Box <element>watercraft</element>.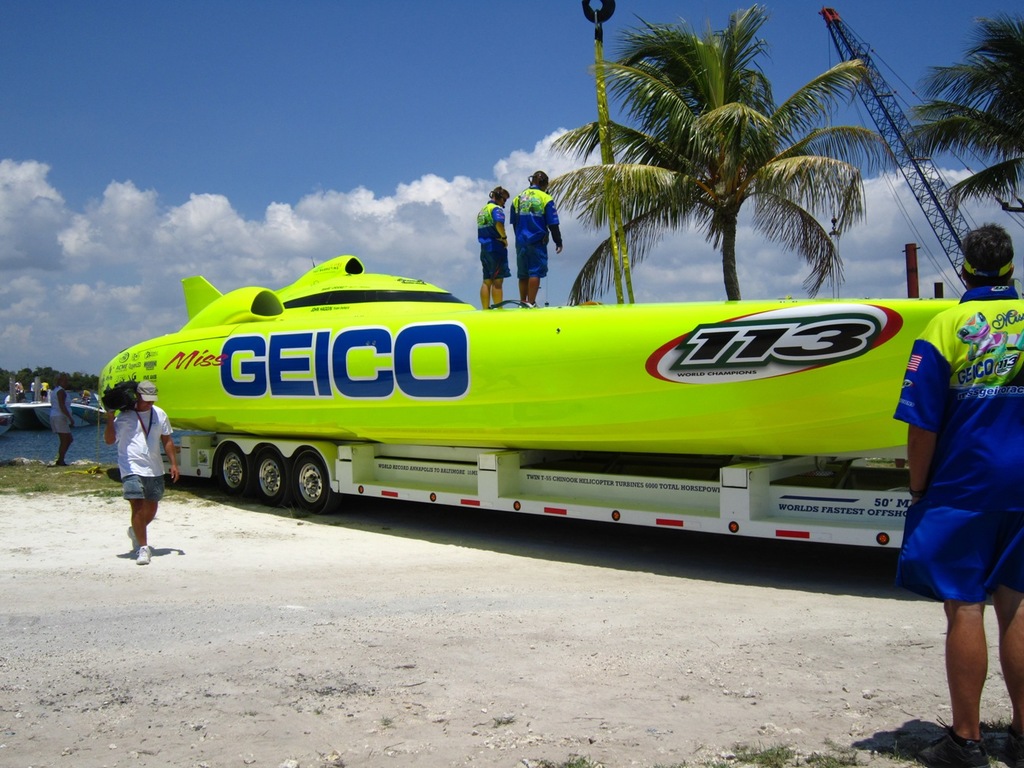
bbox=[105, 226, 984, 573].
